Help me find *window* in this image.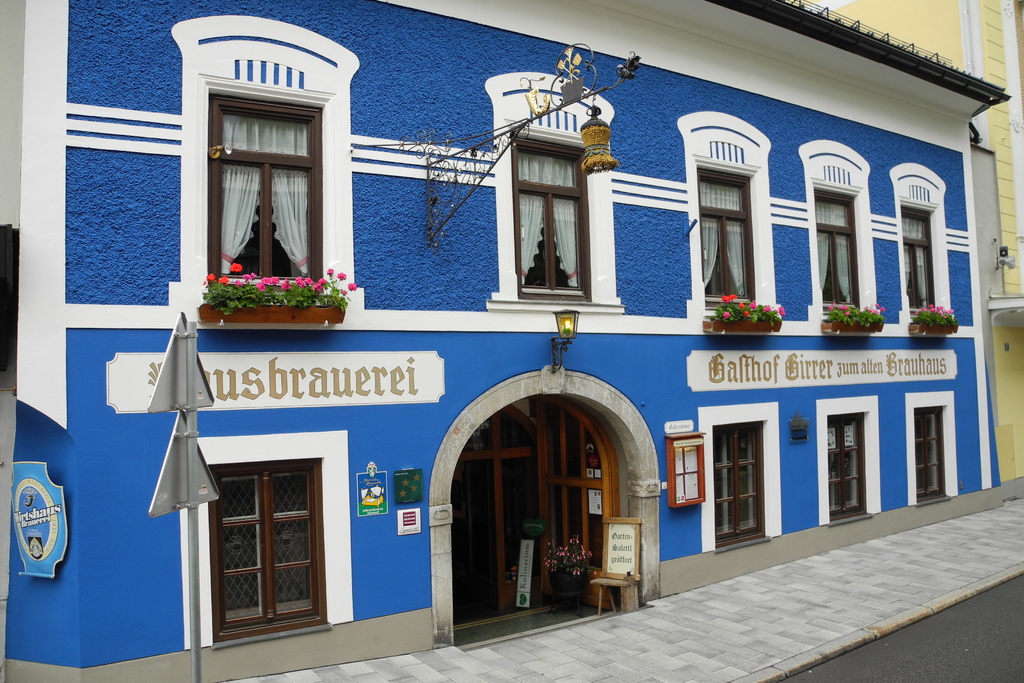
Found it: box=[897, 210, 935, 313].
